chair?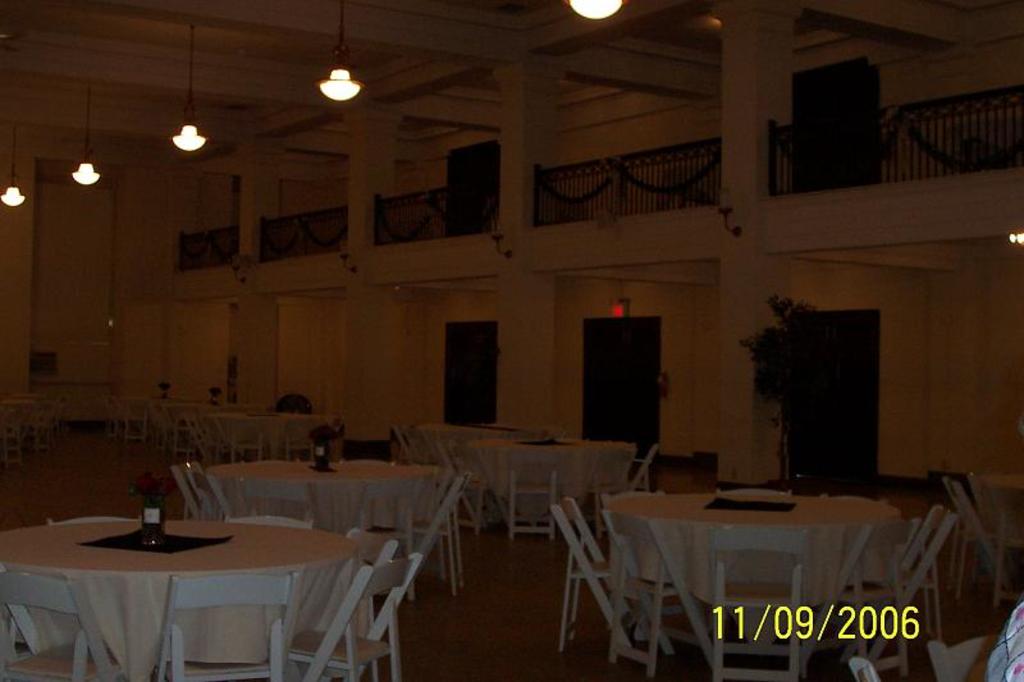
bbox=(230, 422, 270, 462)
